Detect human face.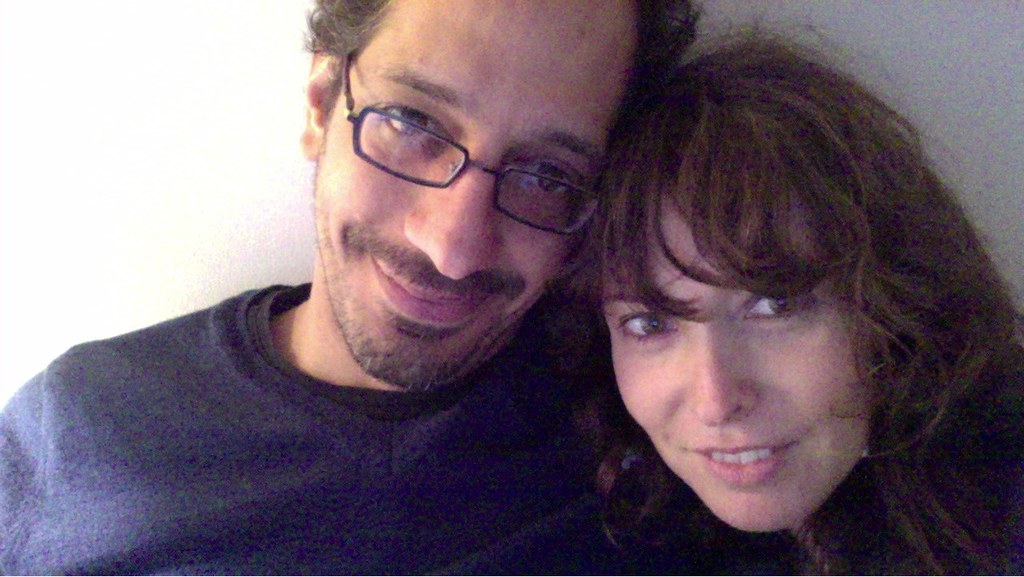
Detected at locate(599, 184, 874, 531).
